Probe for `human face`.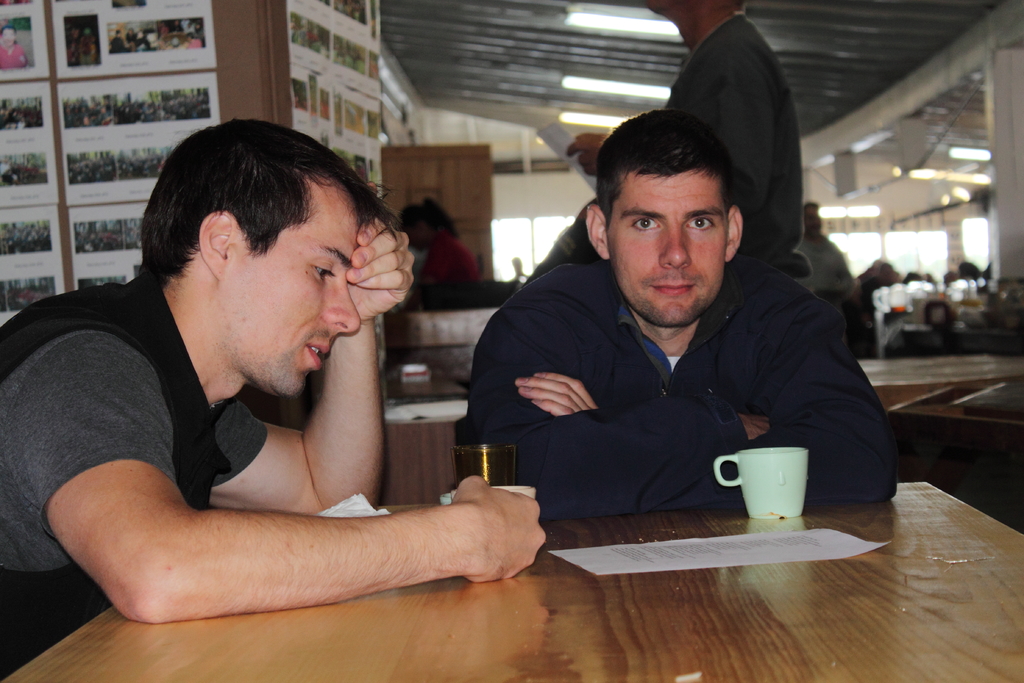
Probe result: crop(609, 164, 732, 324).
